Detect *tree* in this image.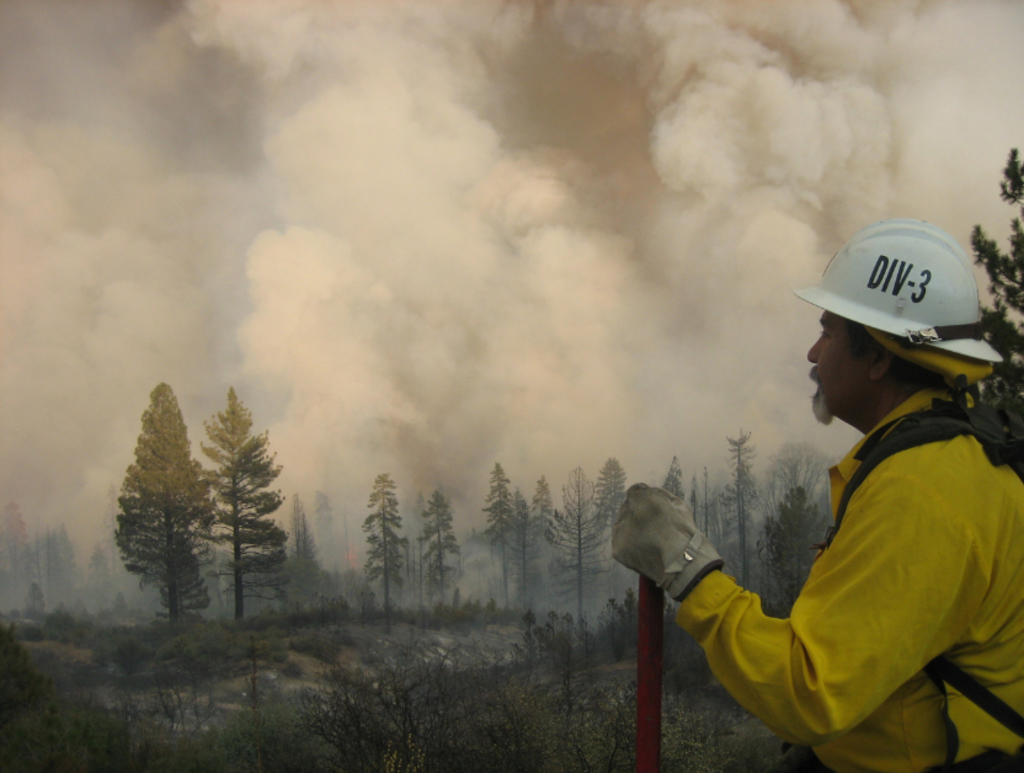
Detection: (103,369,212,643).
